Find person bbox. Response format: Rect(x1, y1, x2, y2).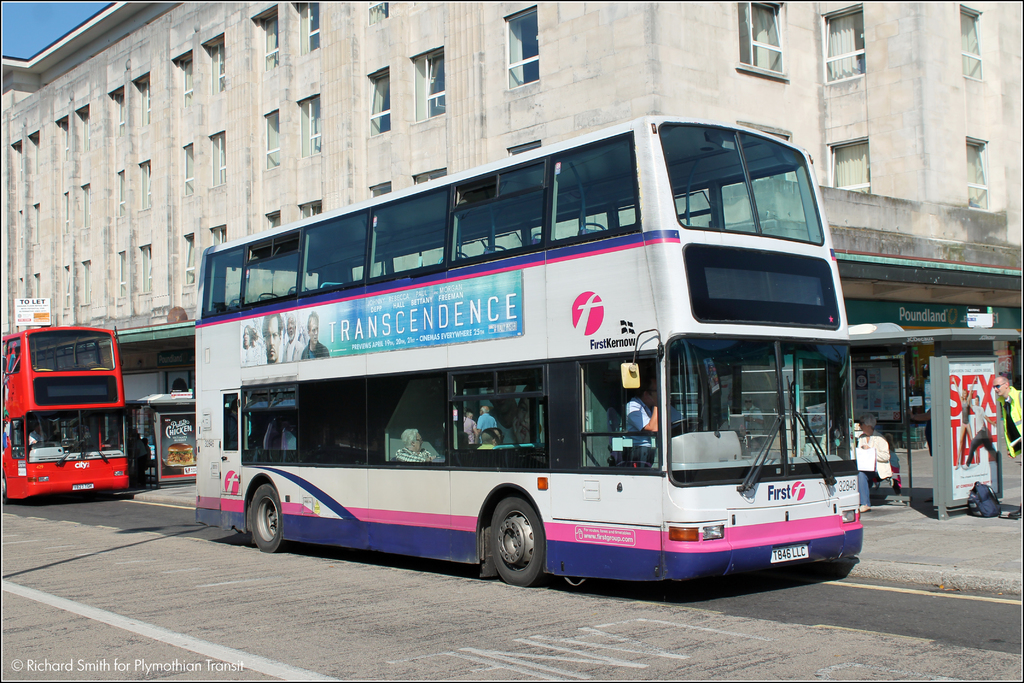
Rect(476, 426, 499, 451).
